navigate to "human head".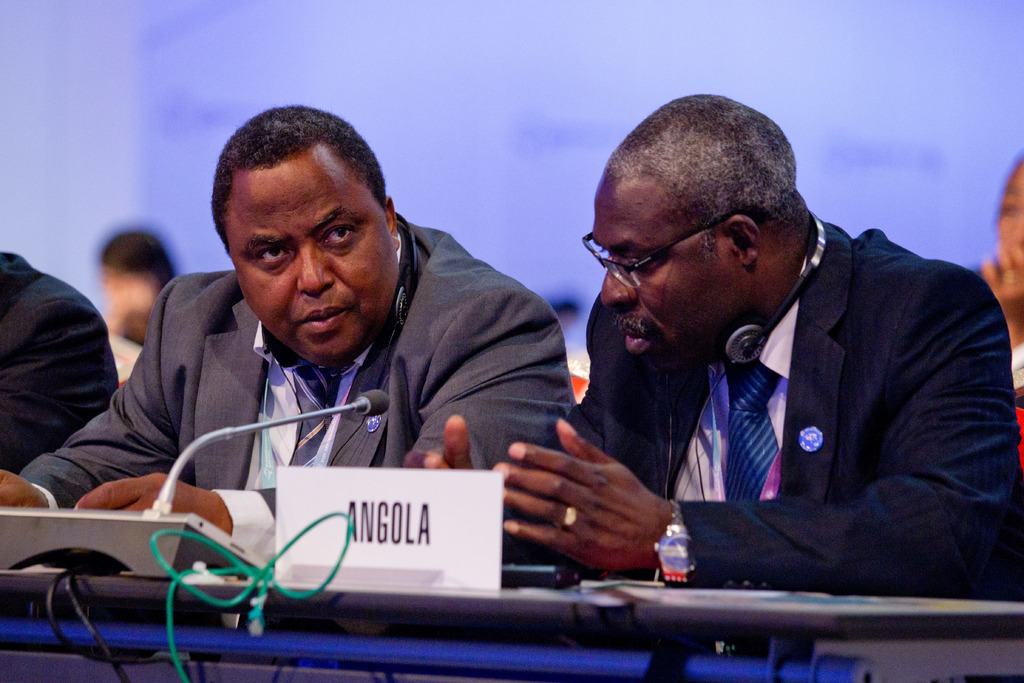
Navigation target: [581,89,815,386].
